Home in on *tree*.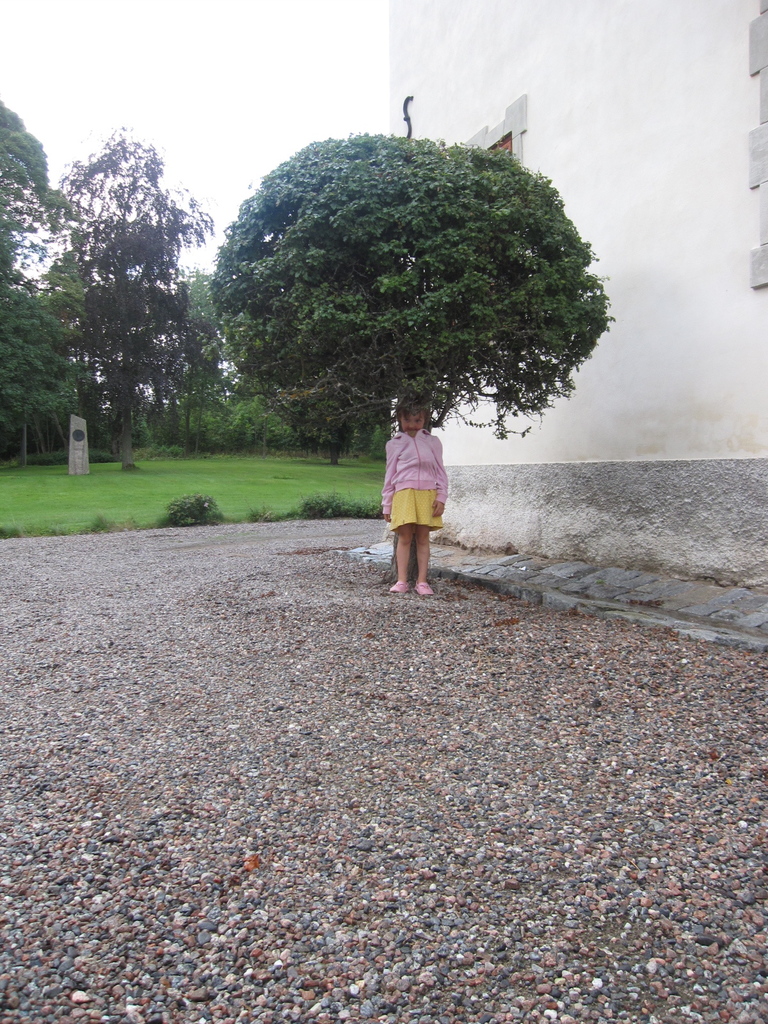
Homed in at 223/102/600/483.
